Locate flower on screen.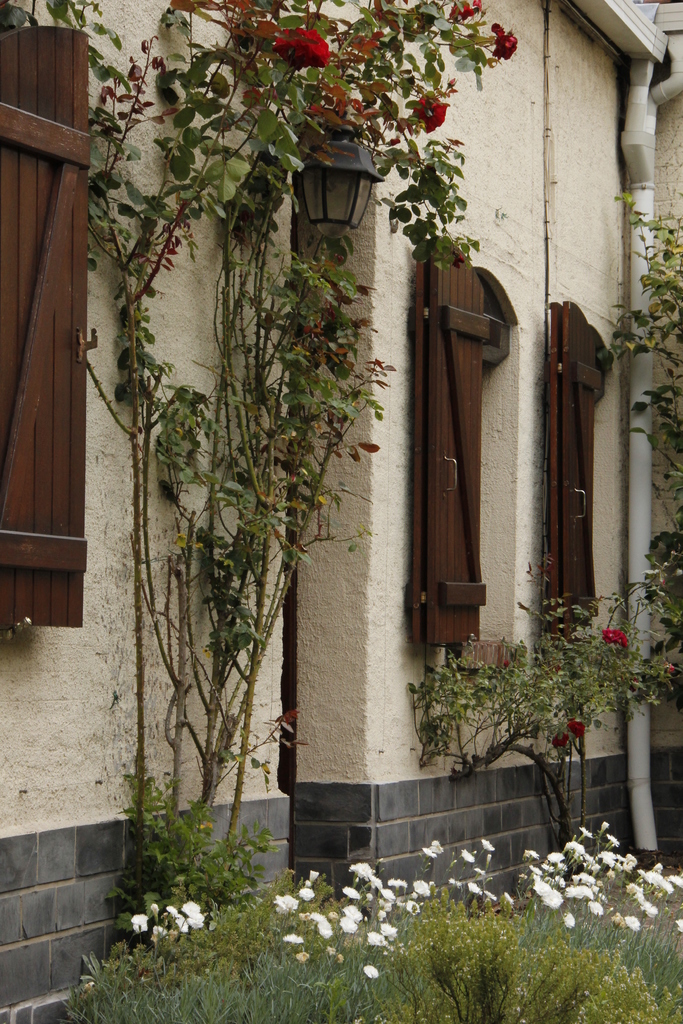
On screen at <box>482,839,494,850</box>.
